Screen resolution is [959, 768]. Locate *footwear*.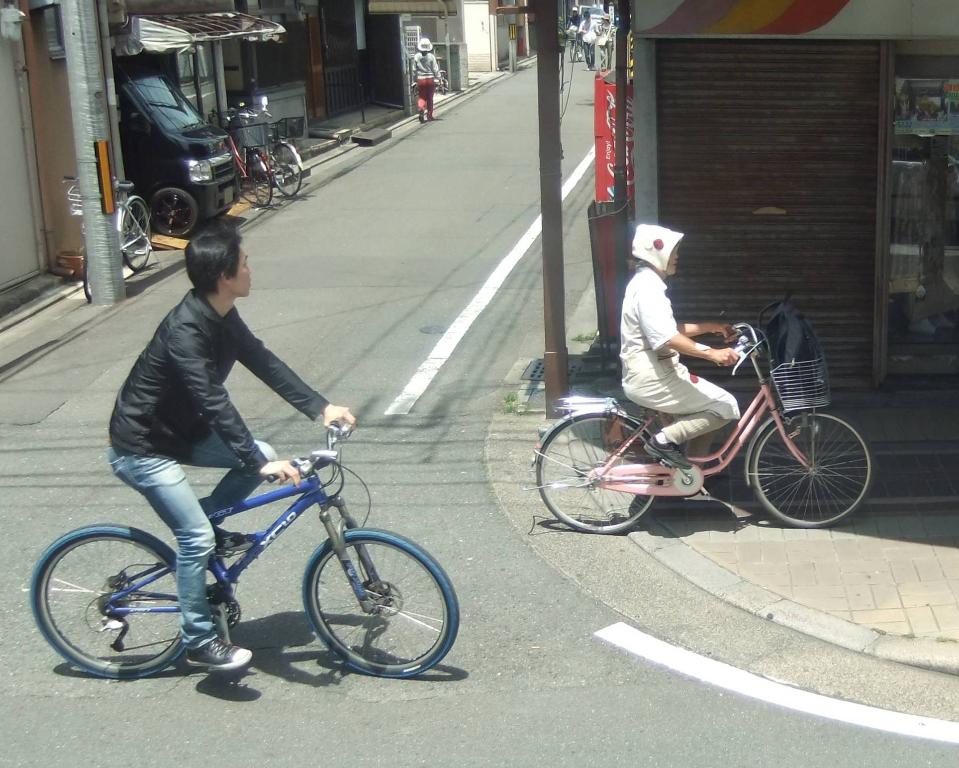
detection(578, 53, 581, 56).
